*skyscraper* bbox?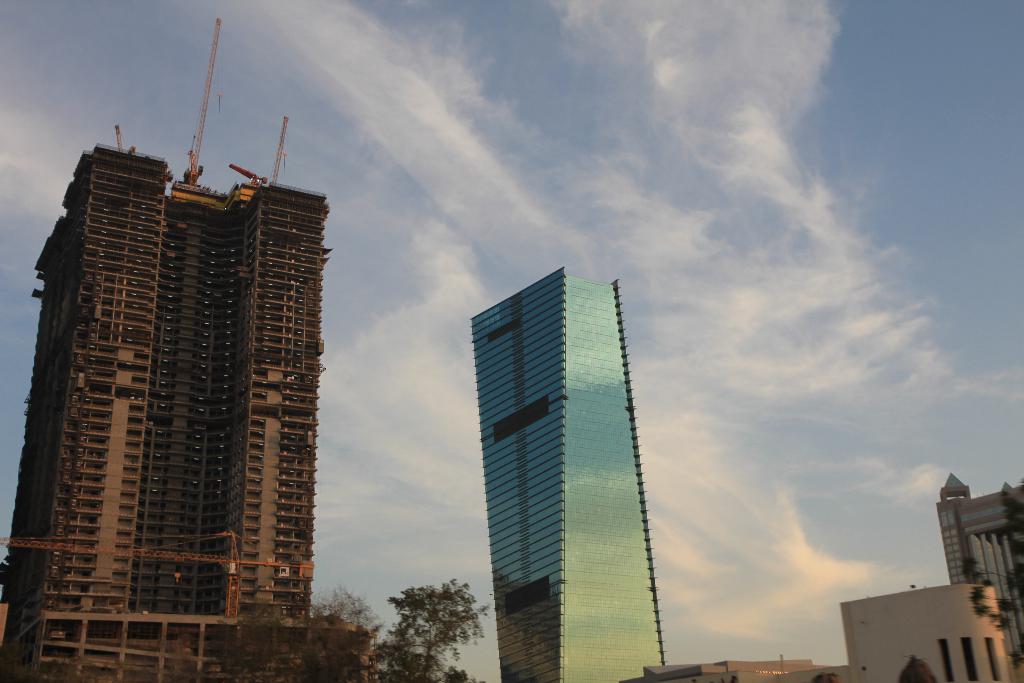
bbox=[451, 241, 692, 653]
